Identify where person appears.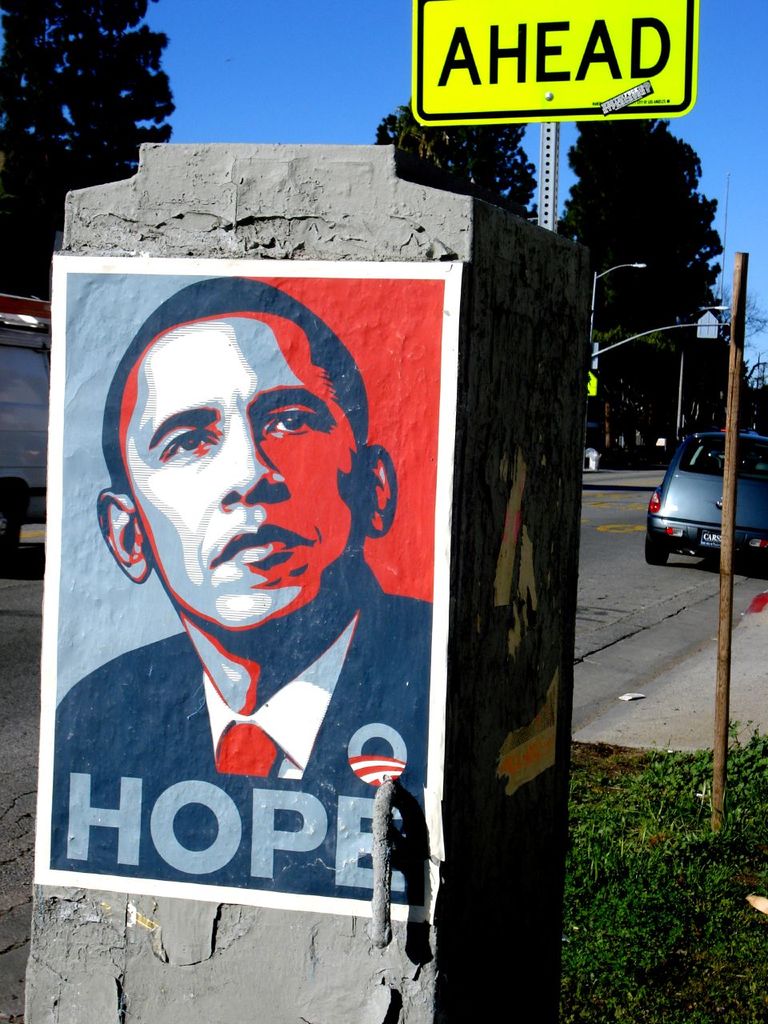
Appears at (x1=54, y1=274, x2=437, y2=901).
